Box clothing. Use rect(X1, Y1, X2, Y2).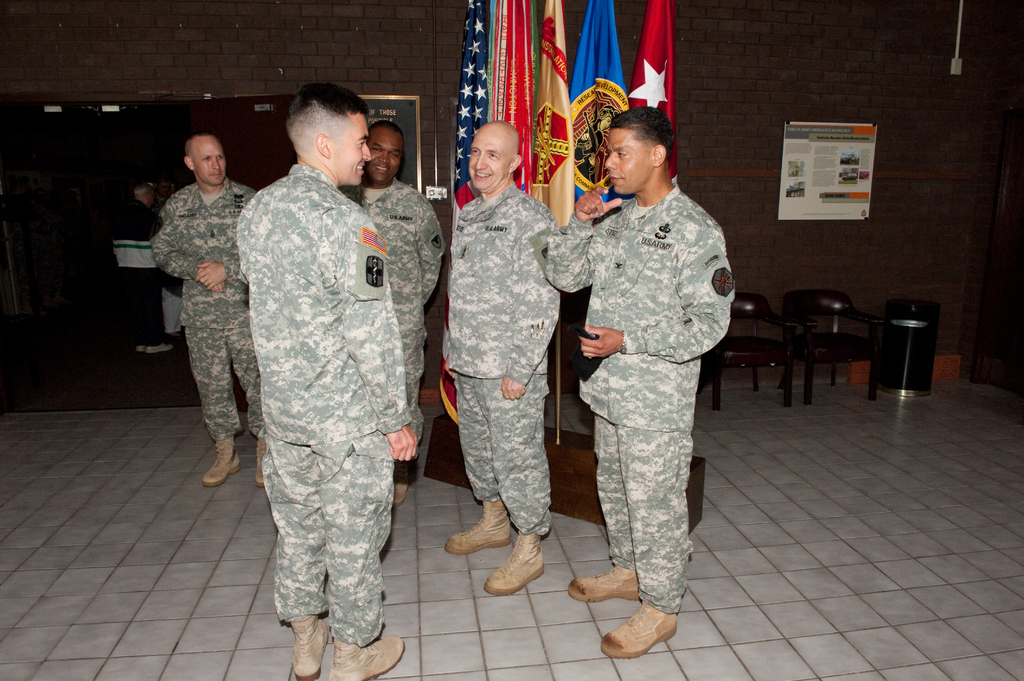
rect(151, 175, 265, 437).
